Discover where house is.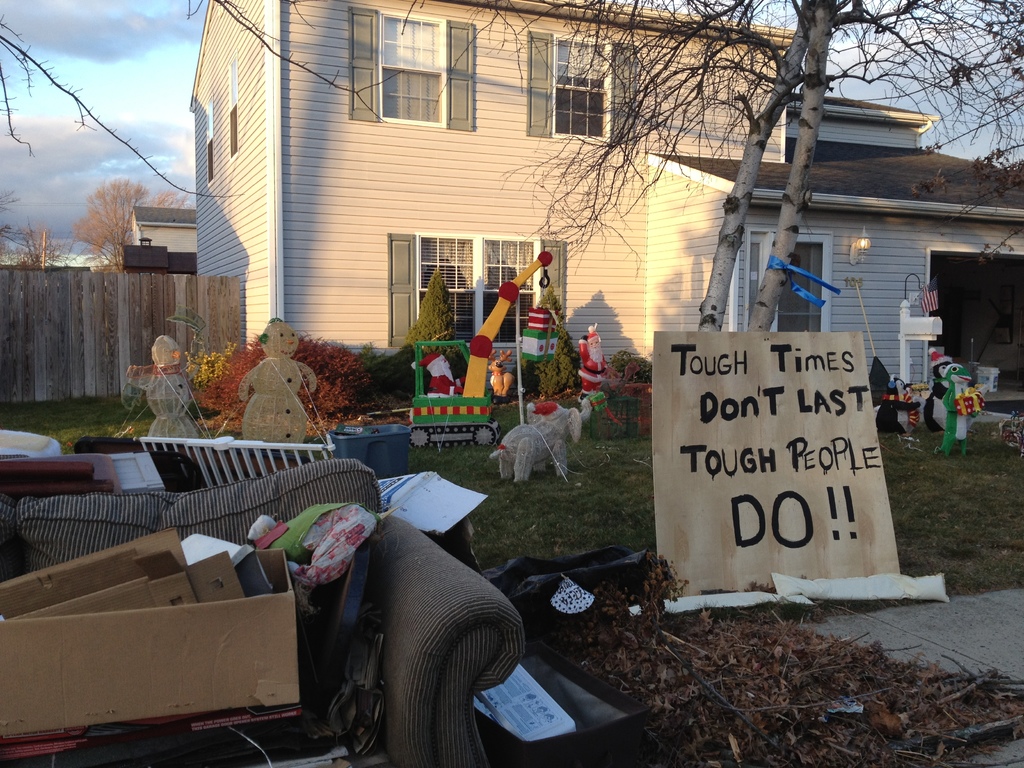
Discovered at BBox(194, 0, 792, 362).
